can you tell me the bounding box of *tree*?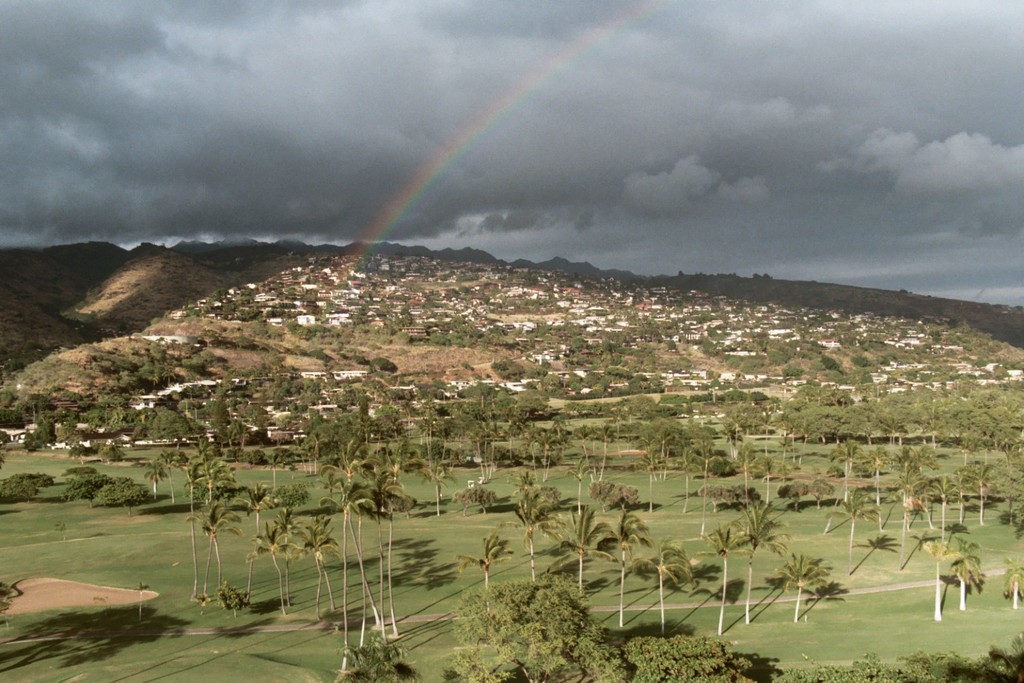
{"left": 609, "top": 510, "right": 651, "bottom": 574}.
